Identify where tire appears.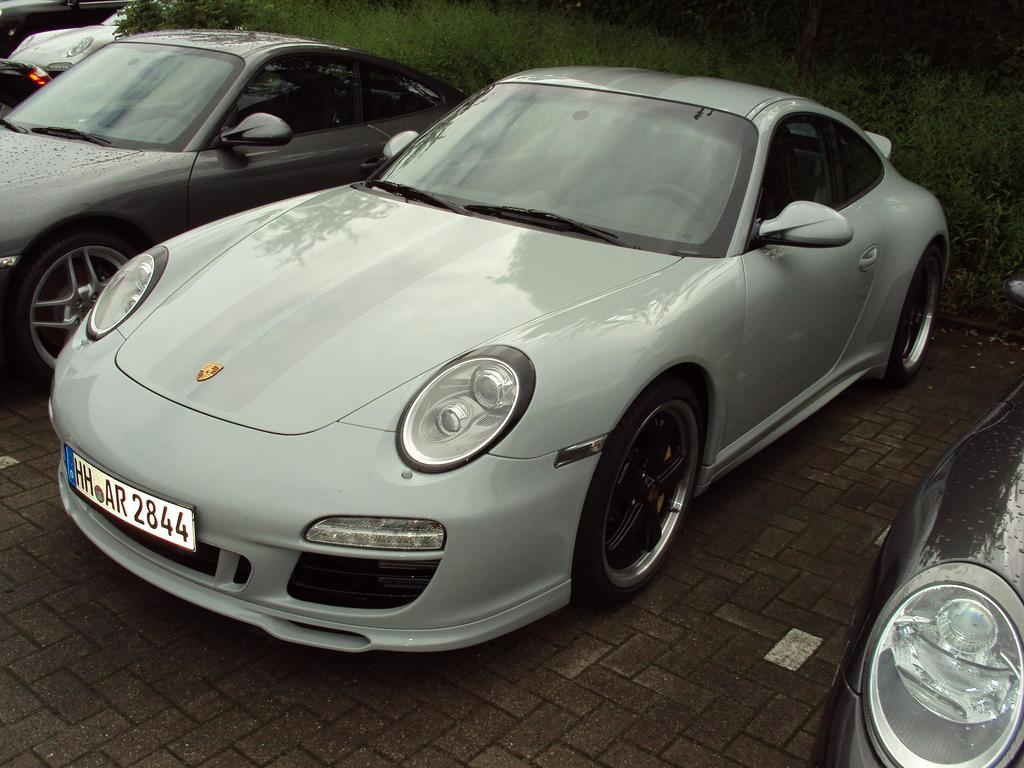
Appears at x1=891 y1=246 x2=949 y2=384.
